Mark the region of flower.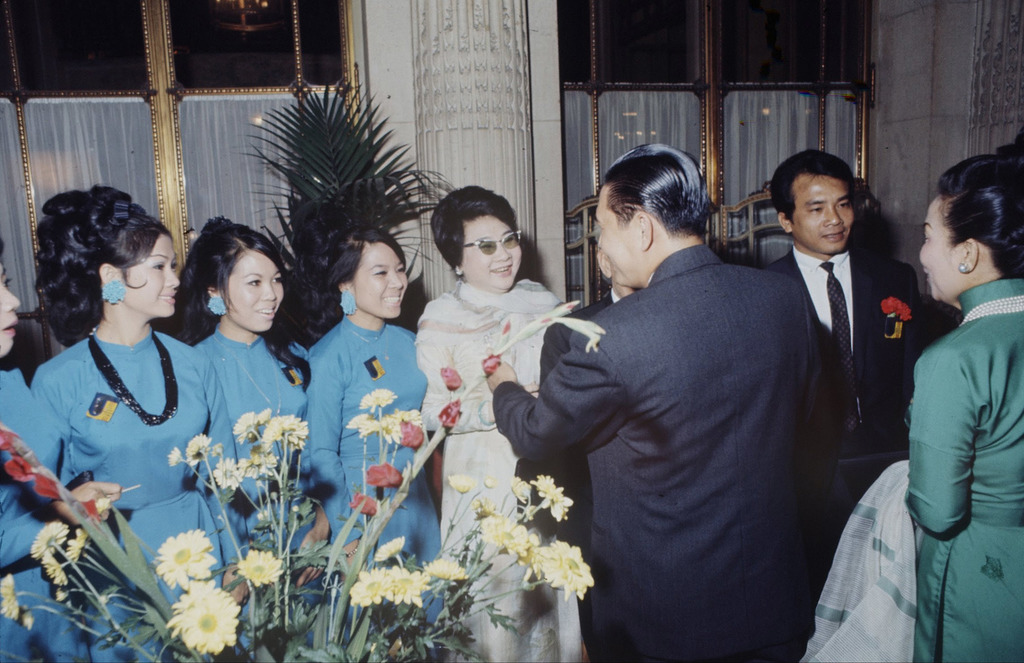
Region: 346 411 367 429.
